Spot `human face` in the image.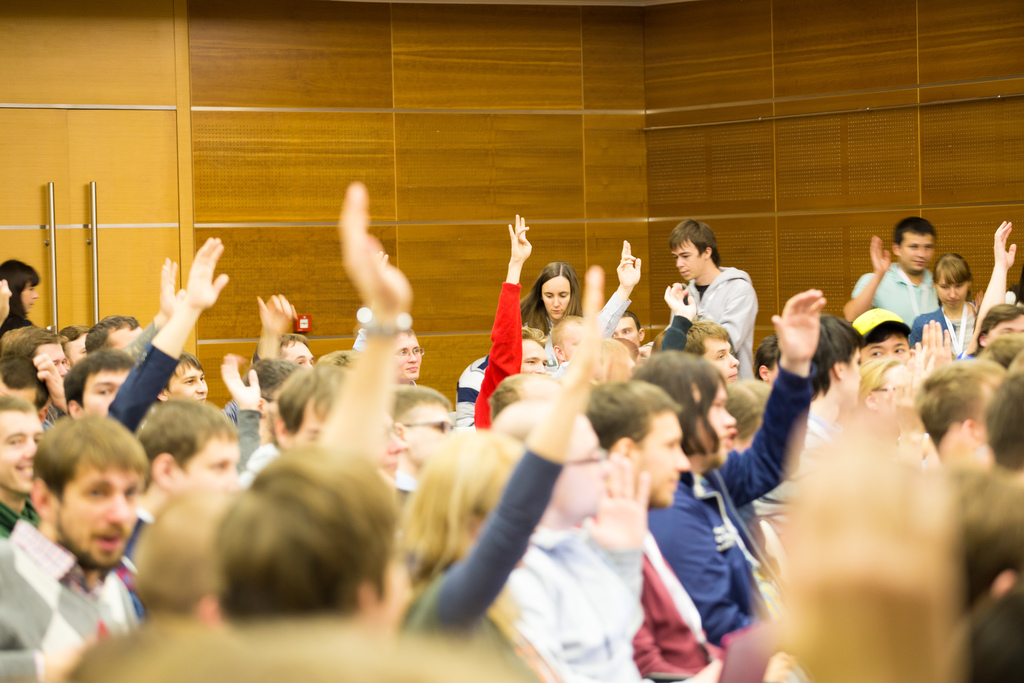
`human face` found at Rect(59, 457, 140, 566).
